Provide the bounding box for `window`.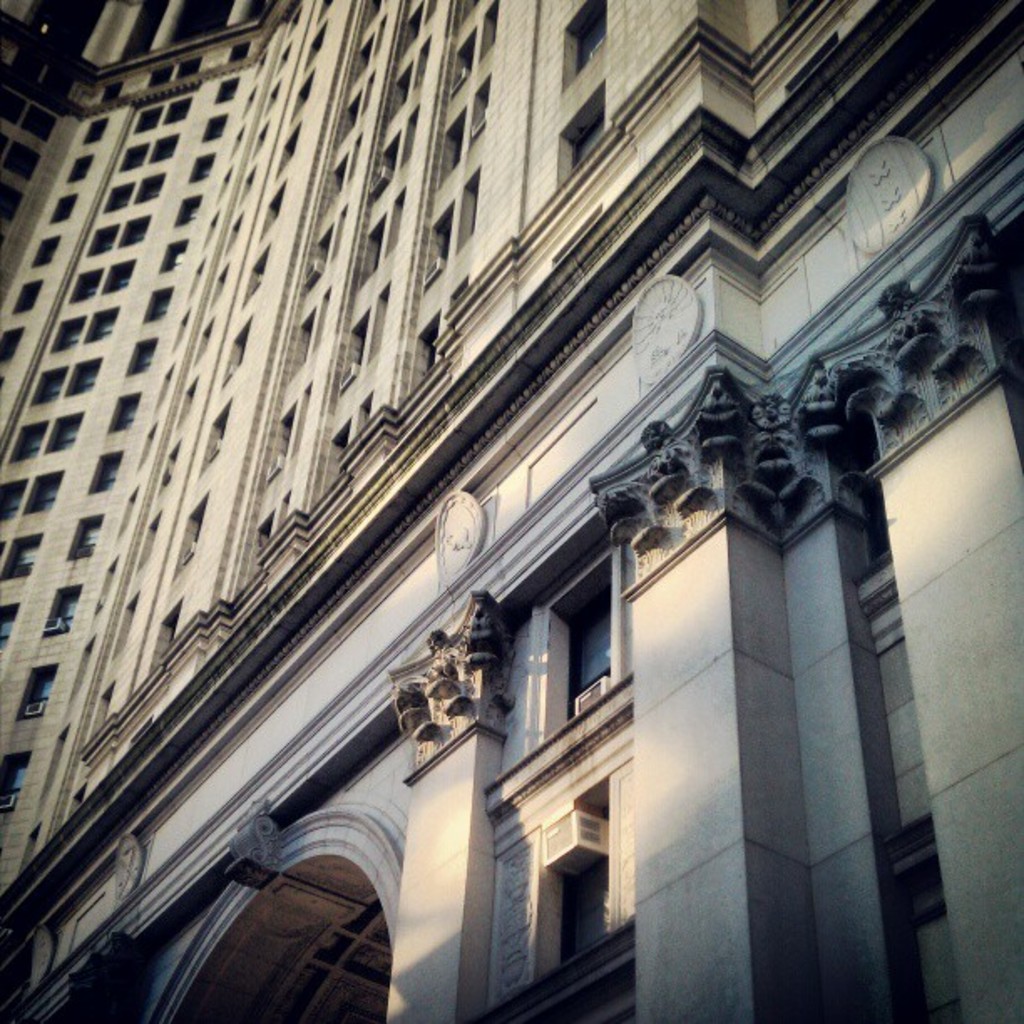
291,380,315,457.
